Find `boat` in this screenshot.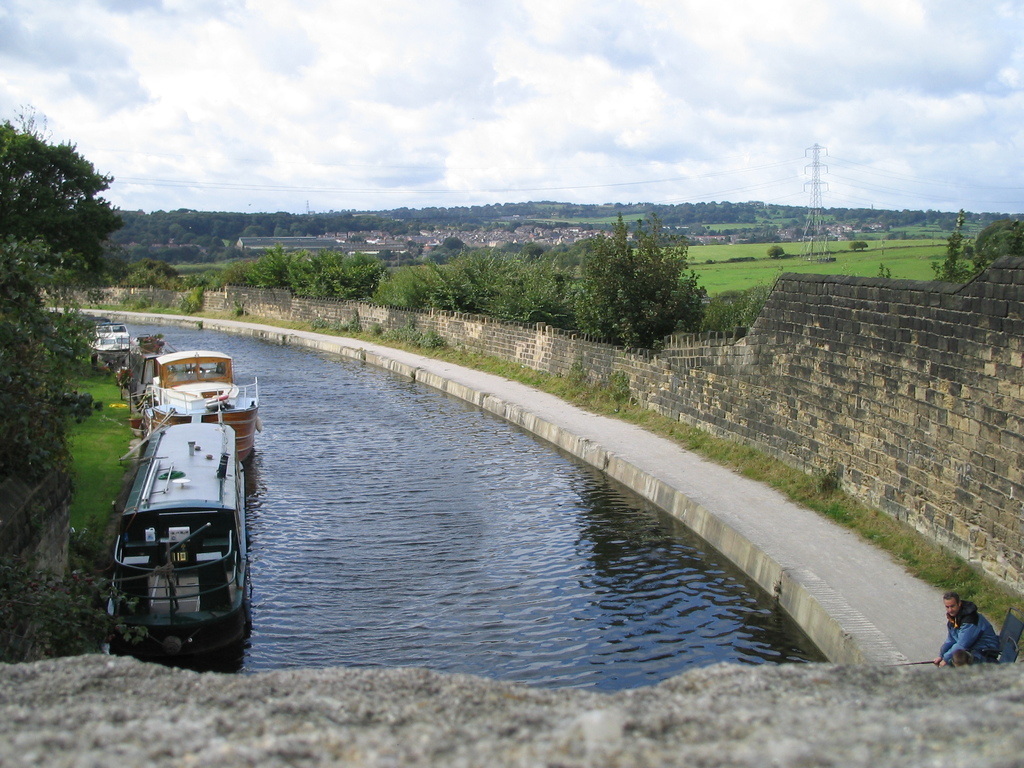
The bounding box for `boat` is 84, 319, 142, 367.
